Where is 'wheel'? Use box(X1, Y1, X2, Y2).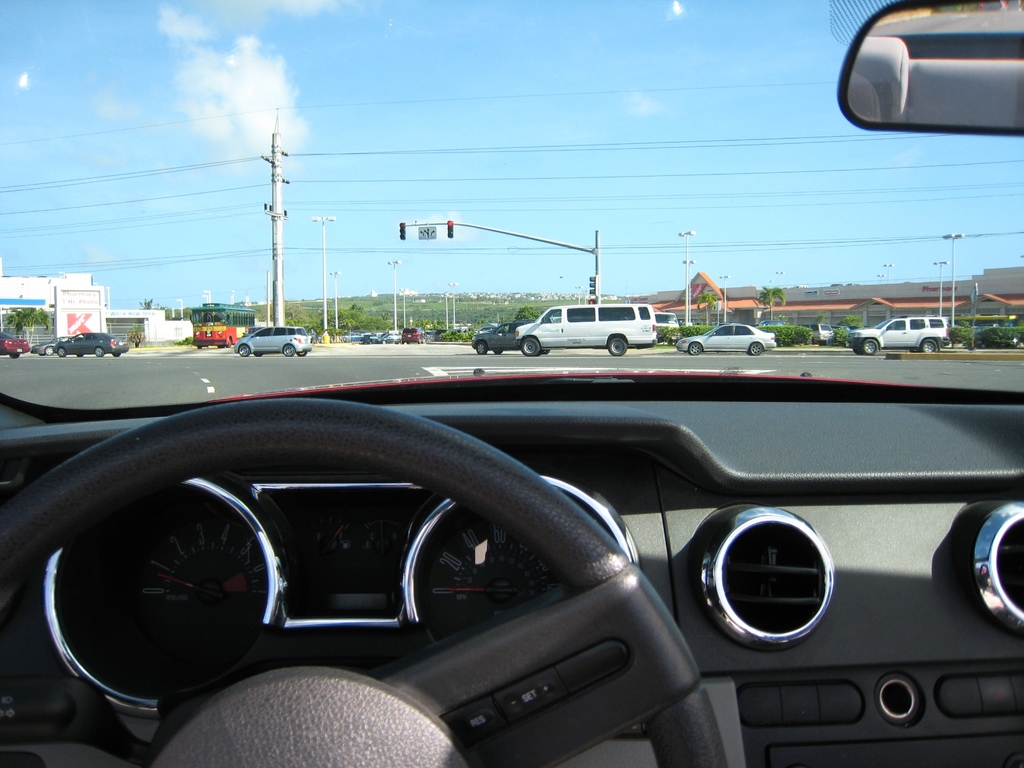
box(239, 344, 250, 356).
